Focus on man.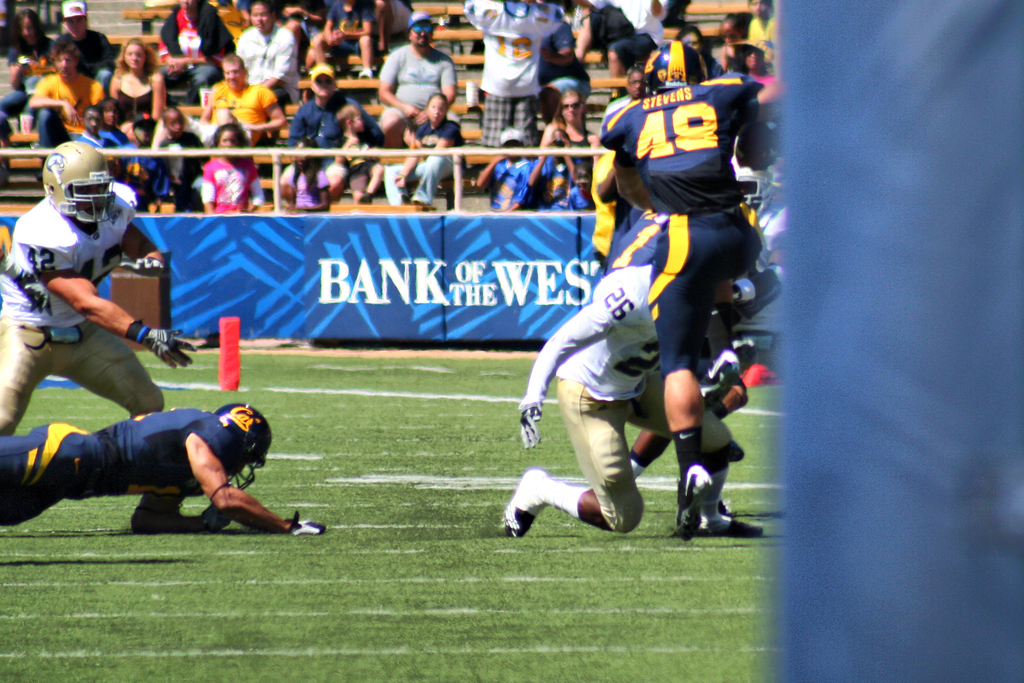
Focused at <box>580,33,789,549</box>.
